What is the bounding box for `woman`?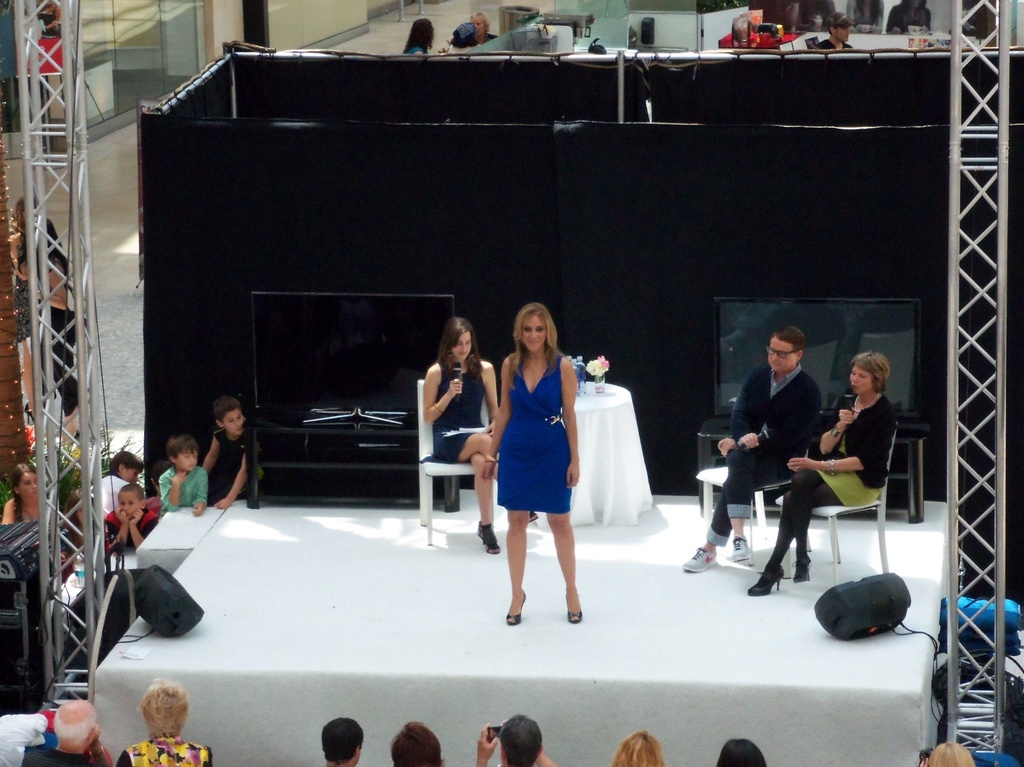
bbox(424, 318, 499, 555).
